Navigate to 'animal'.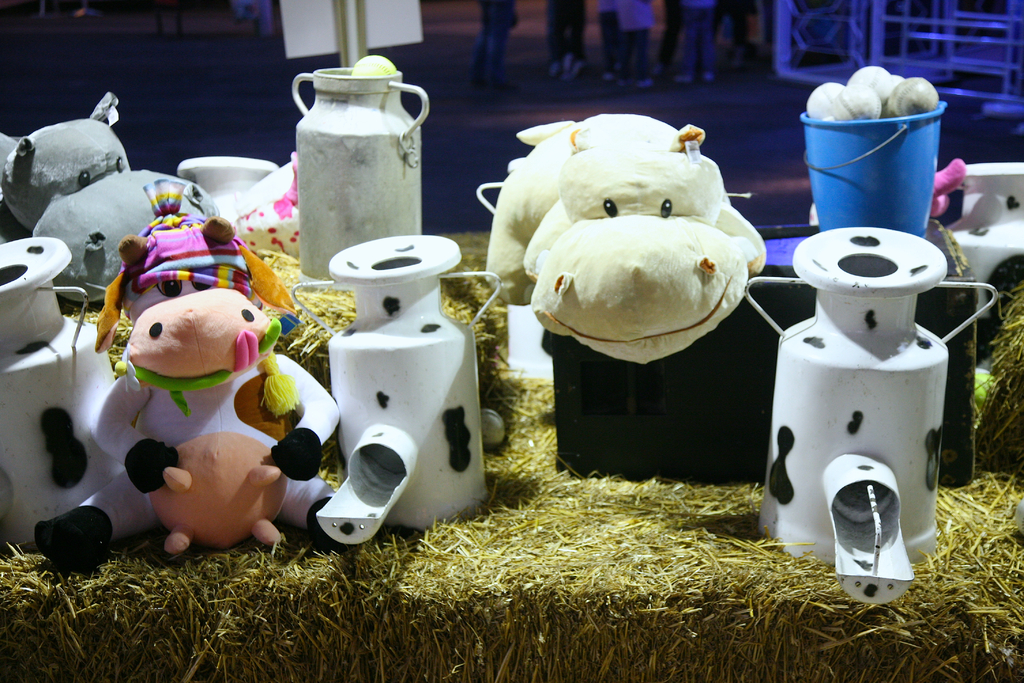
Navigation target: l=0, t=91, r=218, b=301.
